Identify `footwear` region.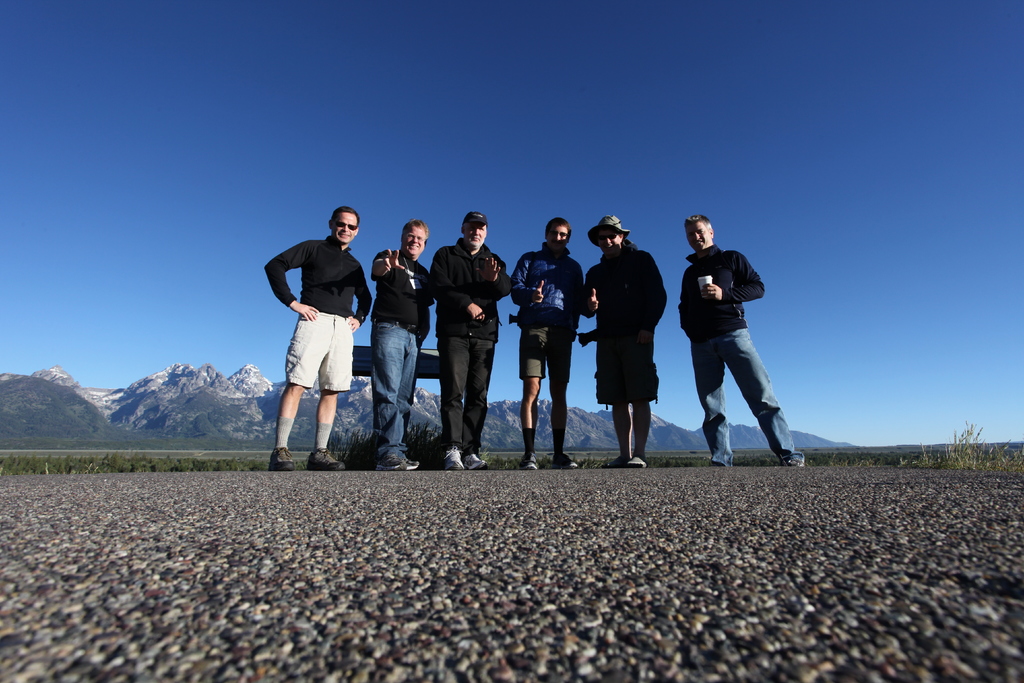
Region: 554,452,577,467.
